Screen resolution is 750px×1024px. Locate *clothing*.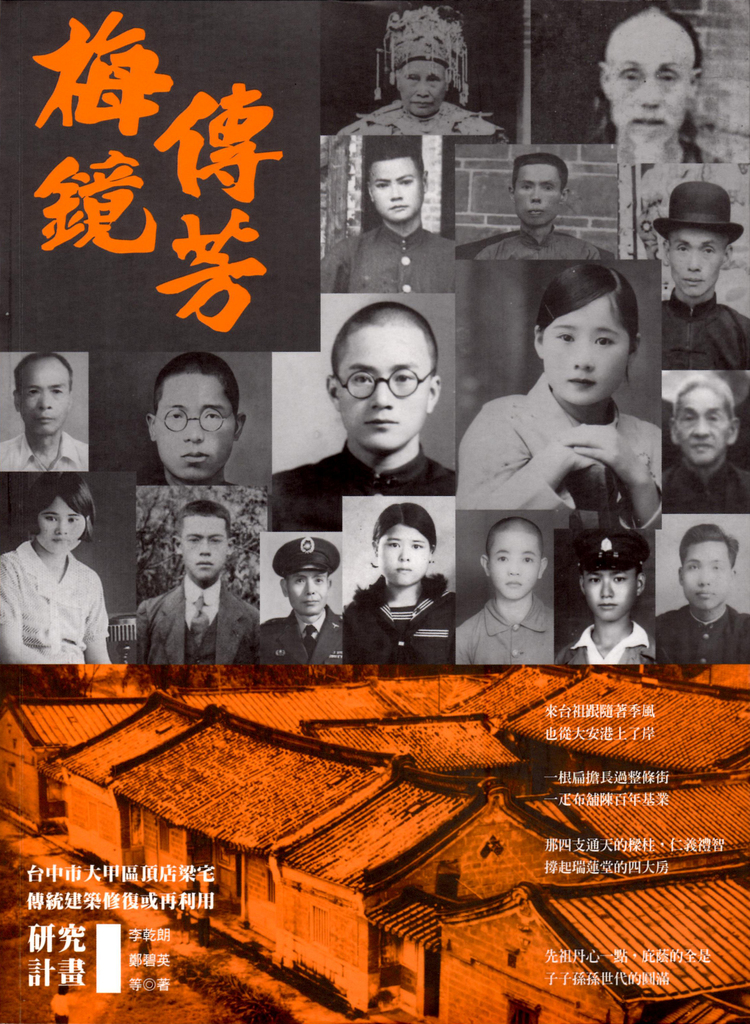
bbox=(260, 435, 453, 532).
